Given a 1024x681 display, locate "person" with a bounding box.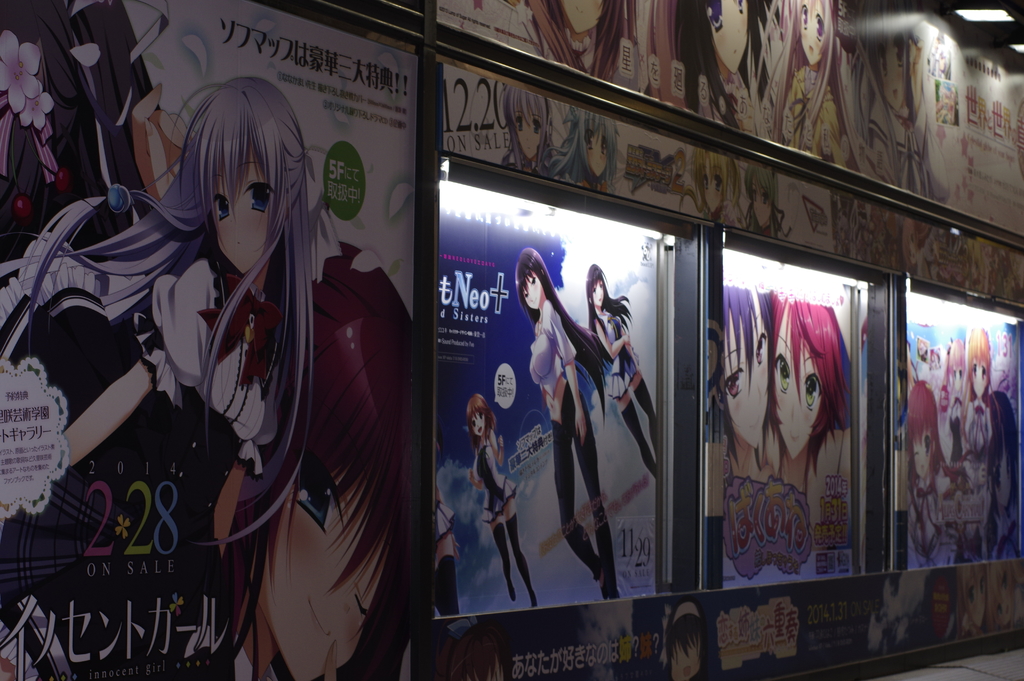
Located: box(557, 110, 611, 191).
